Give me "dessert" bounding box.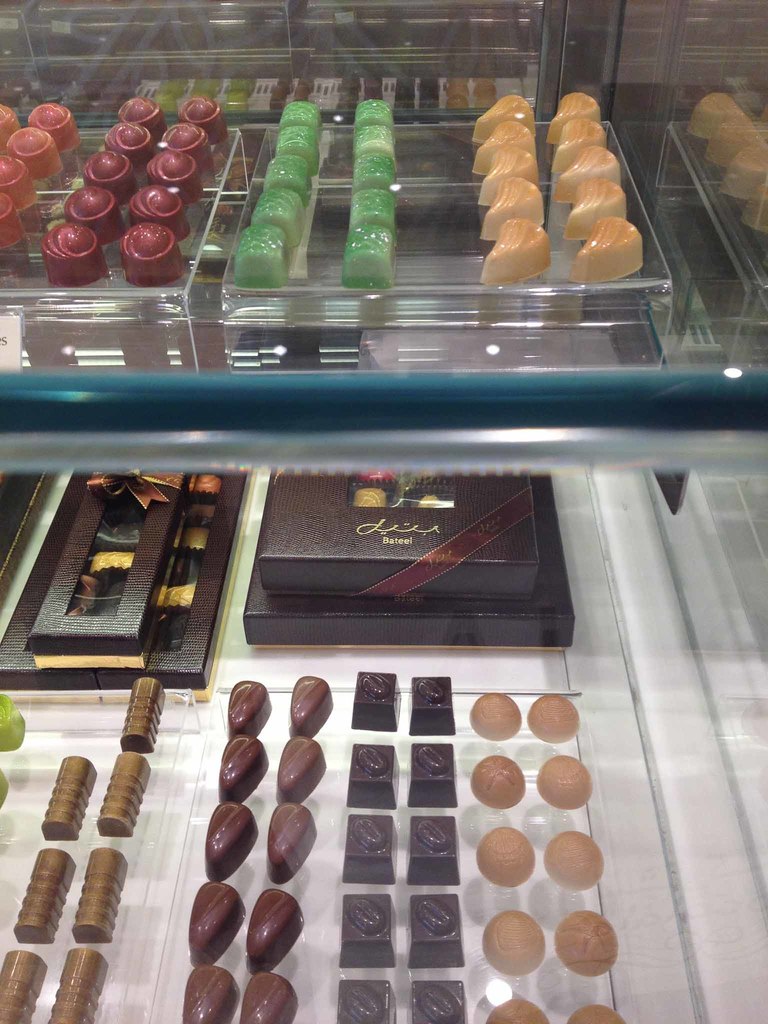
<region>102, 123, 153, 165</region>.
